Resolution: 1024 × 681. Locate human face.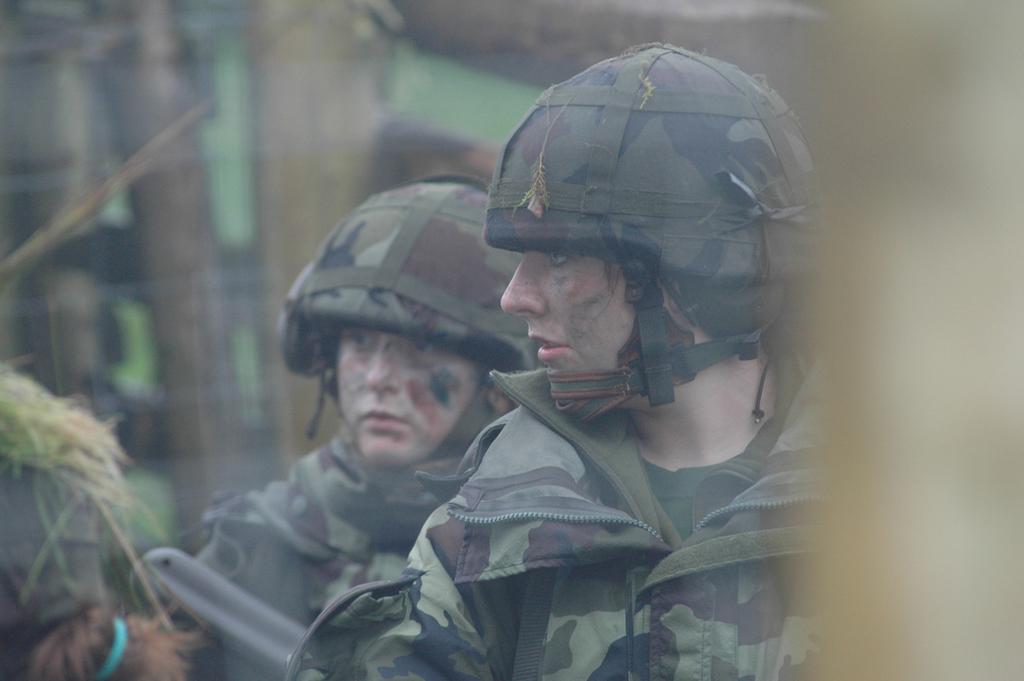
334, 327, 486, 467.
